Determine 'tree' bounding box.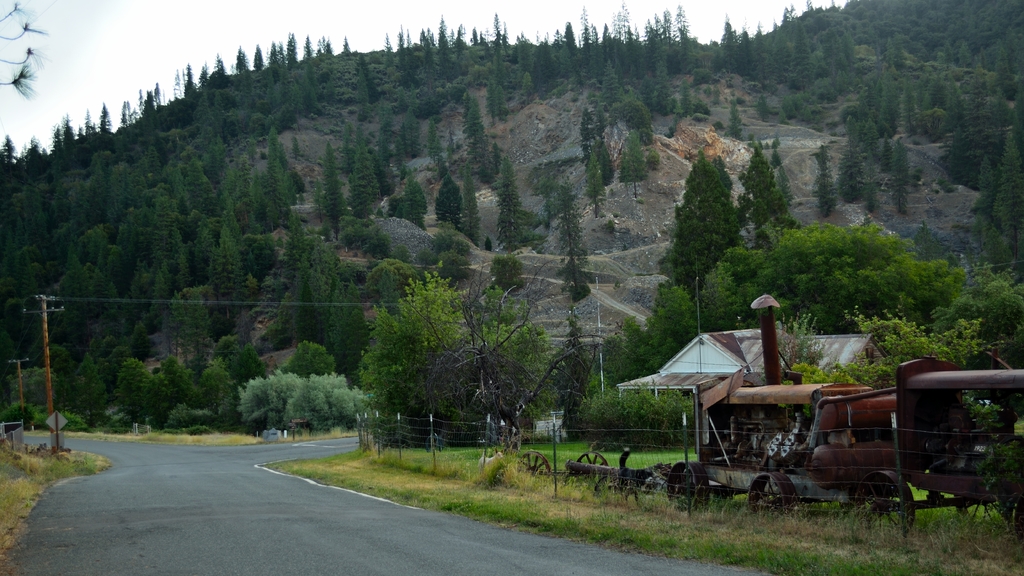
Determined: locate(336, 248, 573, 452).
